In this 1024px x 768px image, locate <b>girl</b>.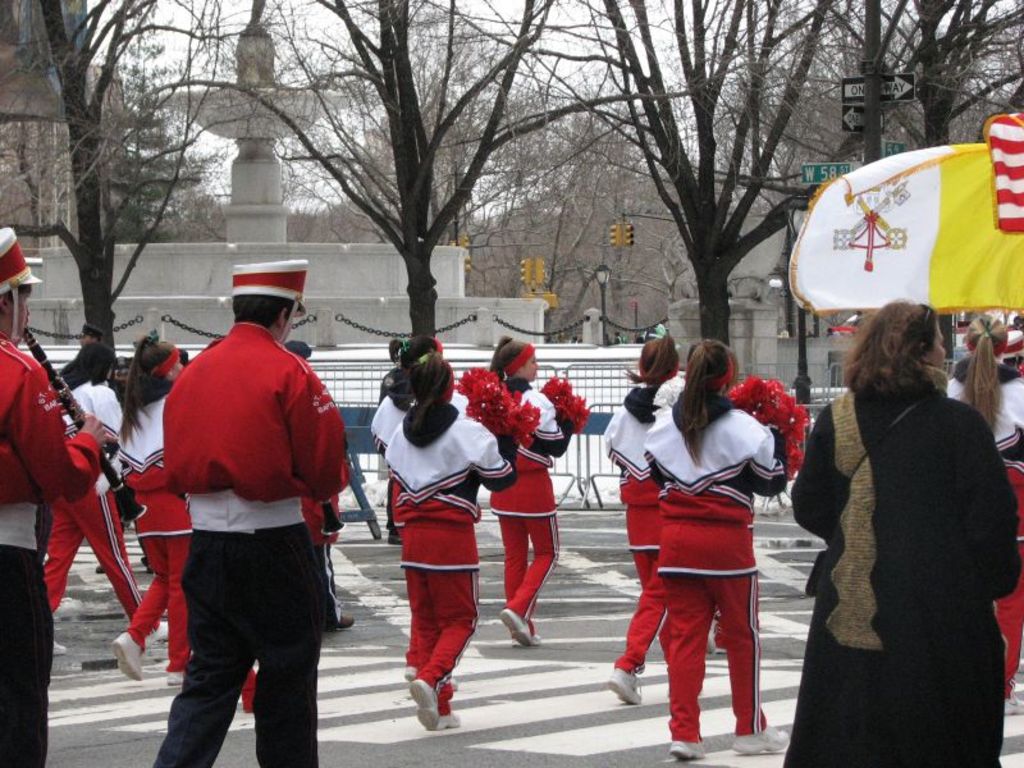
Bounding box: (786,294,1019,767).
